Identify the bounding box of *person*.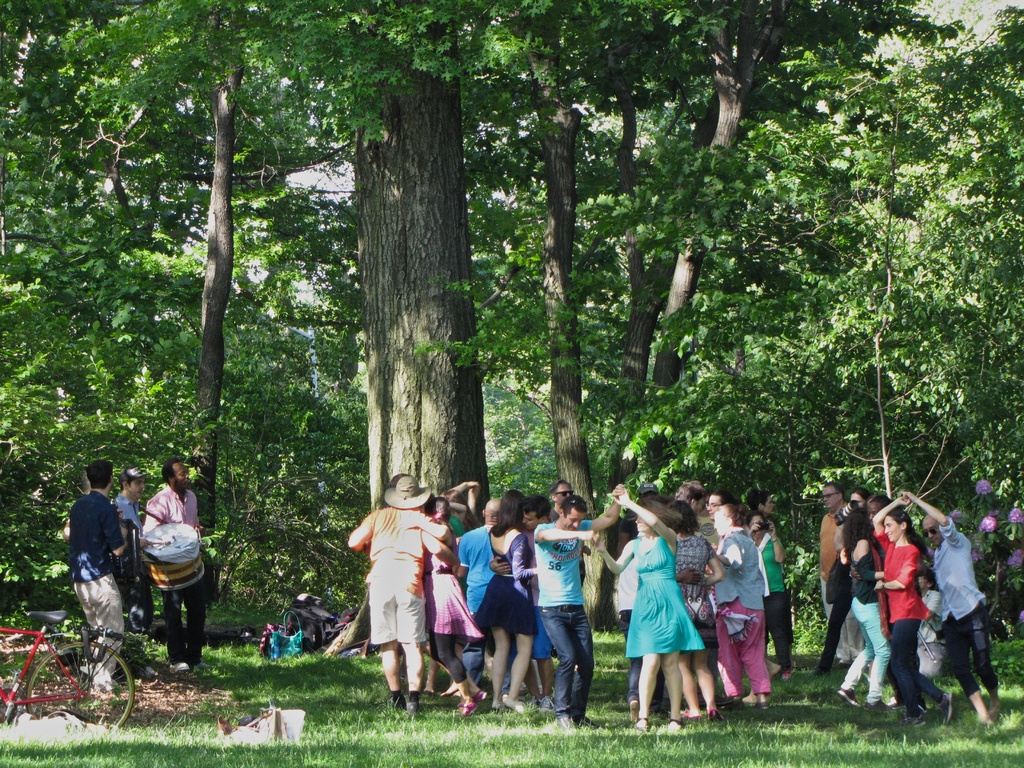
x1=60 y1=459 x2=127 y2=693.
